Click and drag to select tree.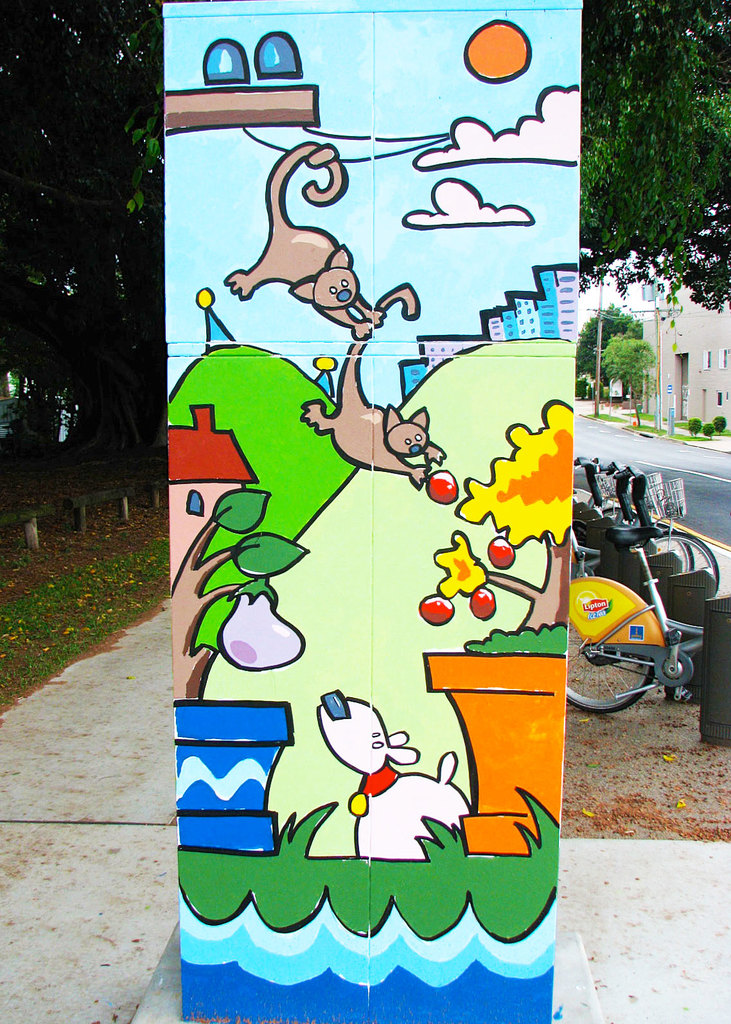
Selection: 577,0,730,313.
